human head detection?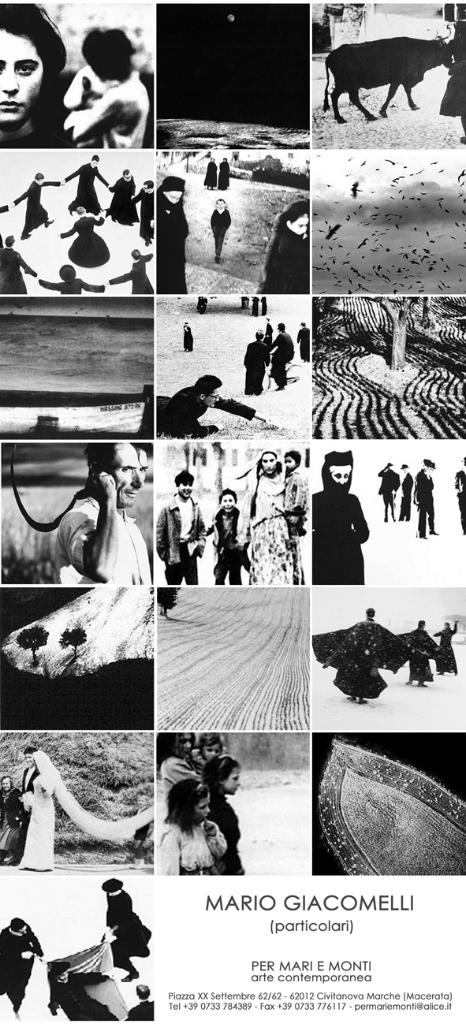
162,174,186,209
